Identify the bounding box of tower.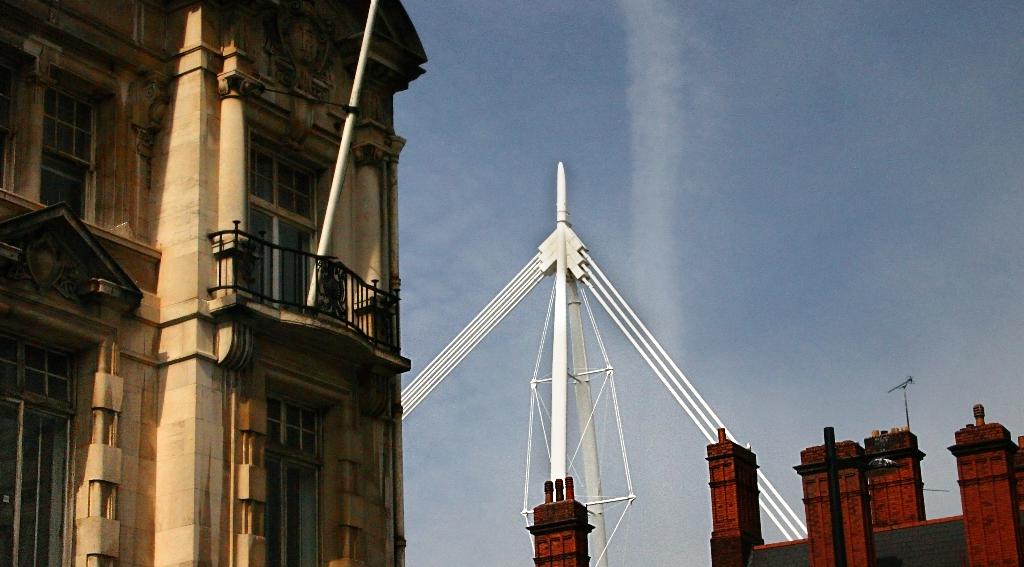
<region>801, 431, 861, 566</region>.
